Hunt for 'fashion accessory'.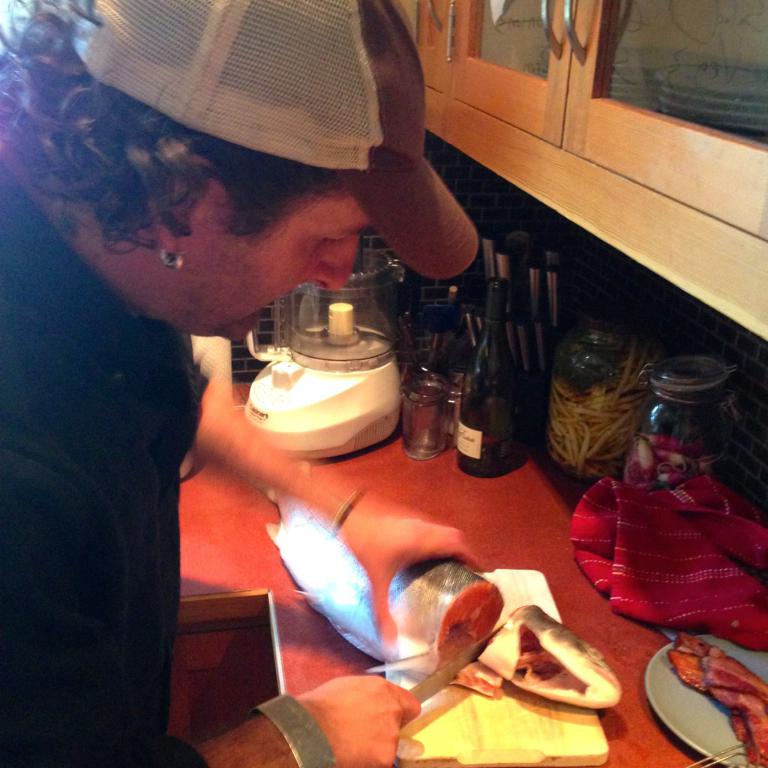
Hunted down at <region>252, 695, 336, 767</region>.
